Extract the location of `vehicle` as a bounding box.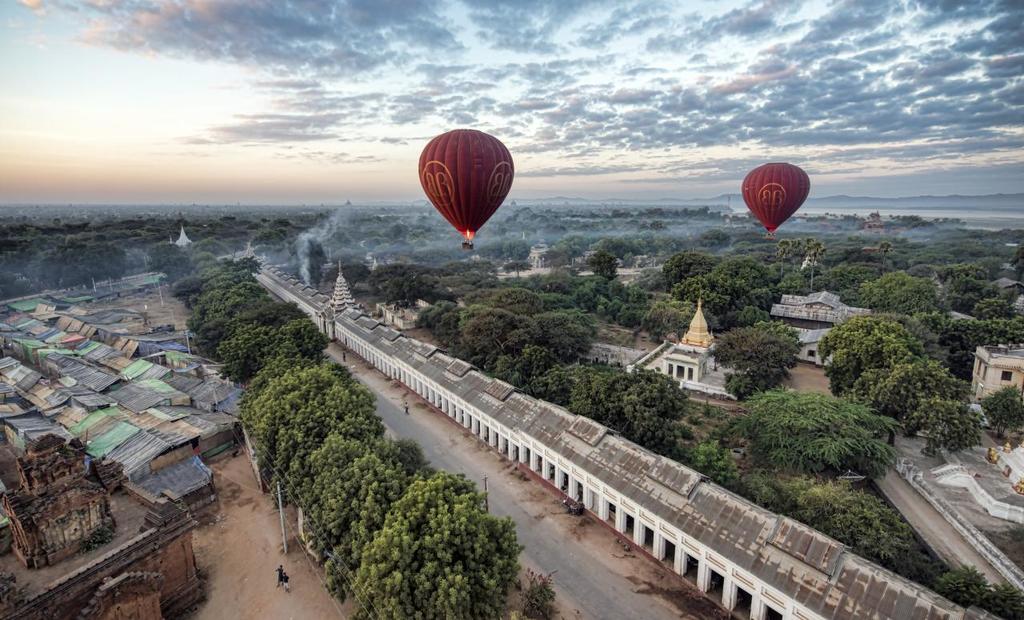
box(559, 495, 587, 514).
